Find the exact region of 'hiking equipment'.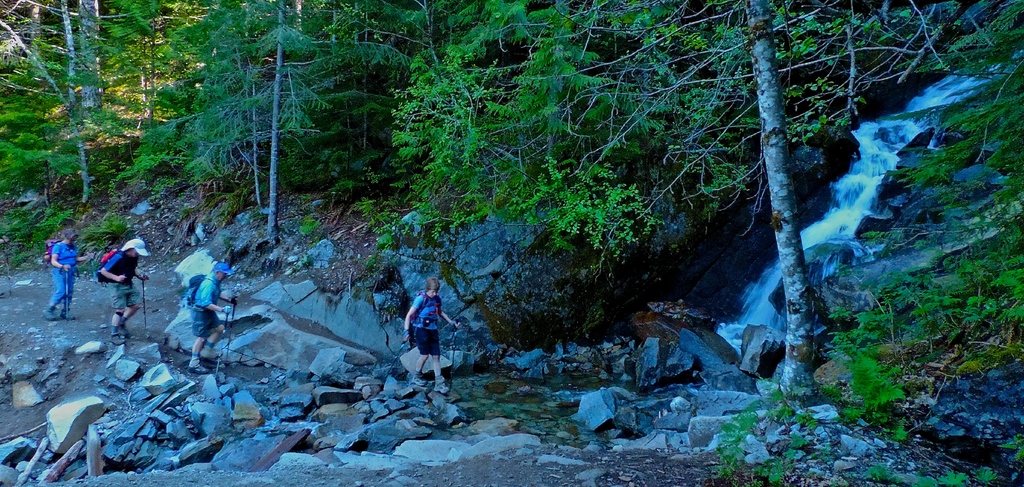
Exact region: (left=408, top=289, right=441, bottom=330).
